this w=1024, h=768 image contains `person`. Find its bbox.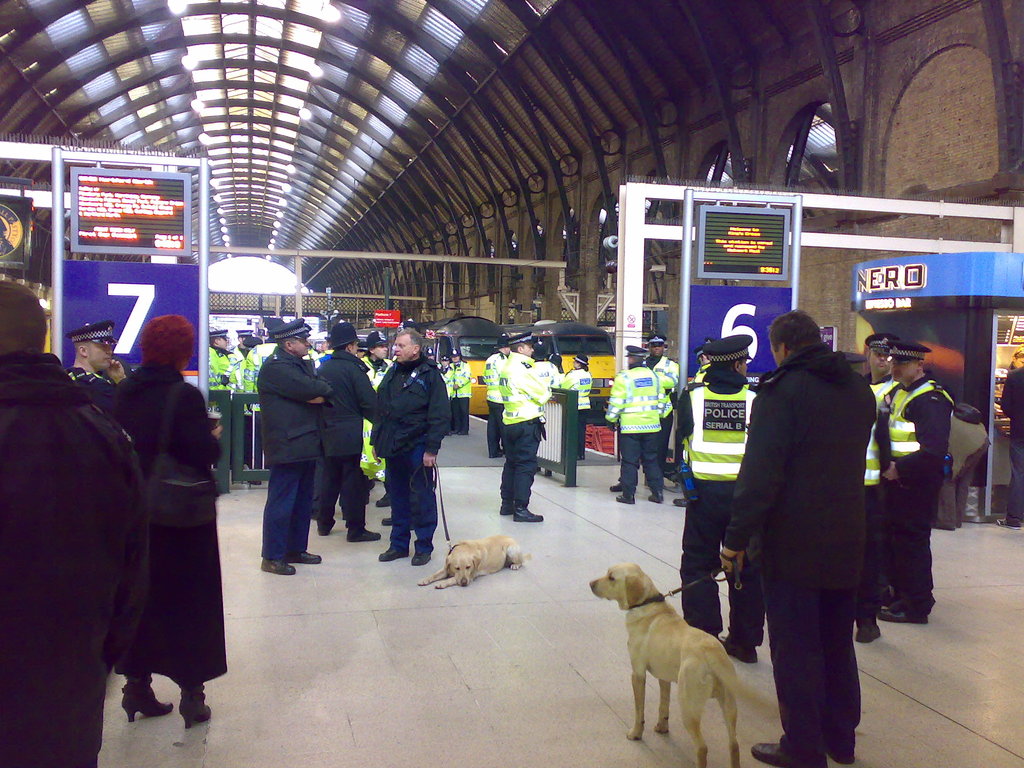
x1=692 y1=339 x2=714 y2=381.
